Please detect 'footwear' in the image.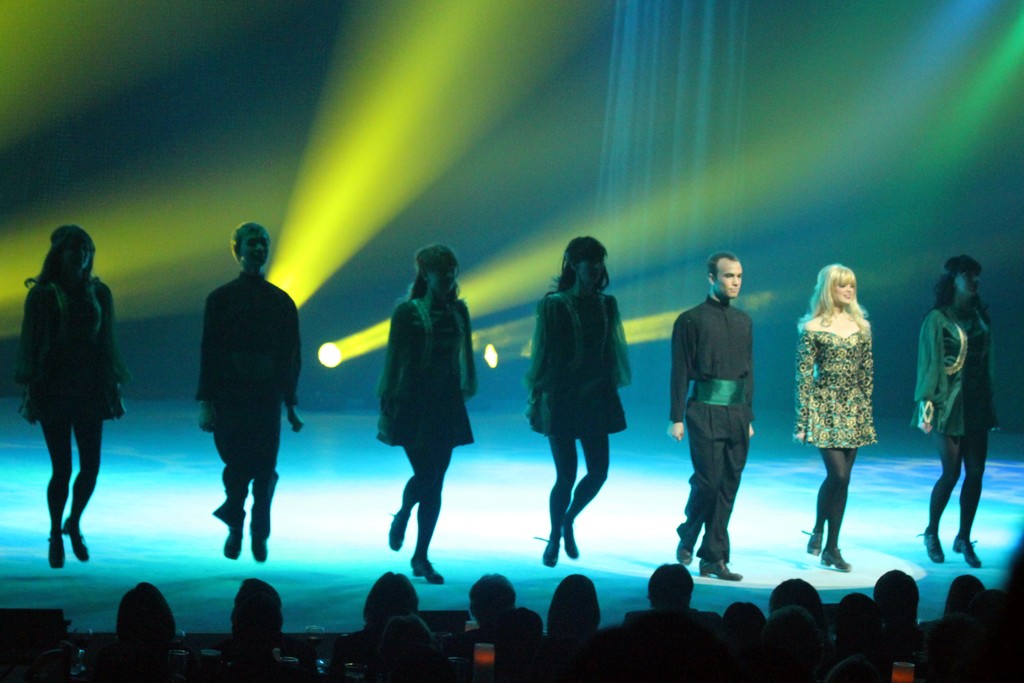
700, 559, 739, 577.
